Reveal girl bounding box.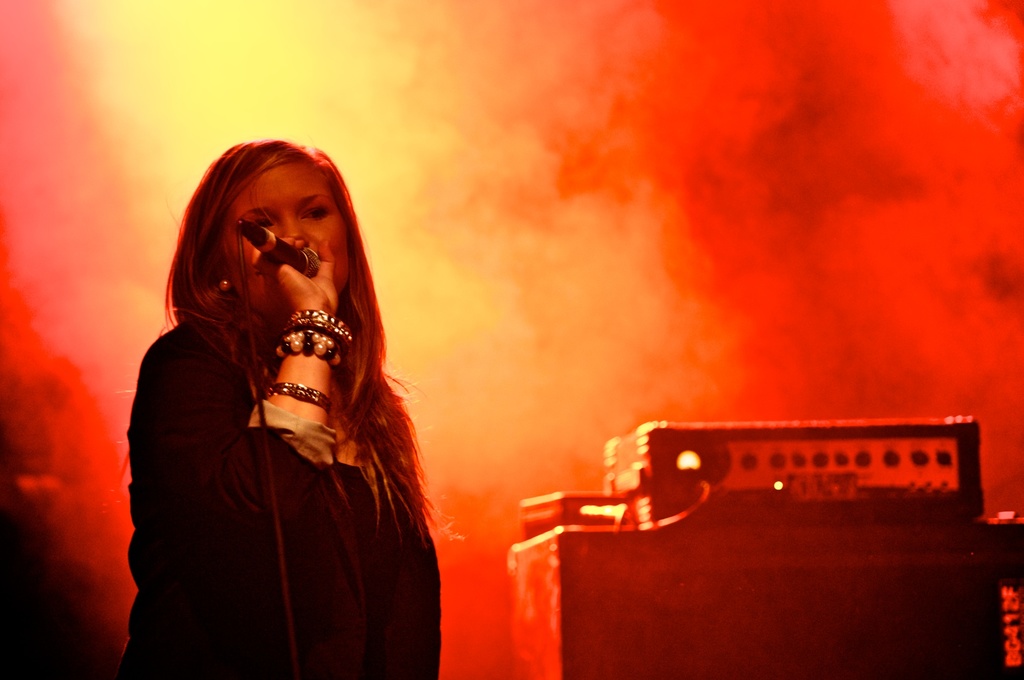
Revealed: select_region(120, 134, 444, 679).
